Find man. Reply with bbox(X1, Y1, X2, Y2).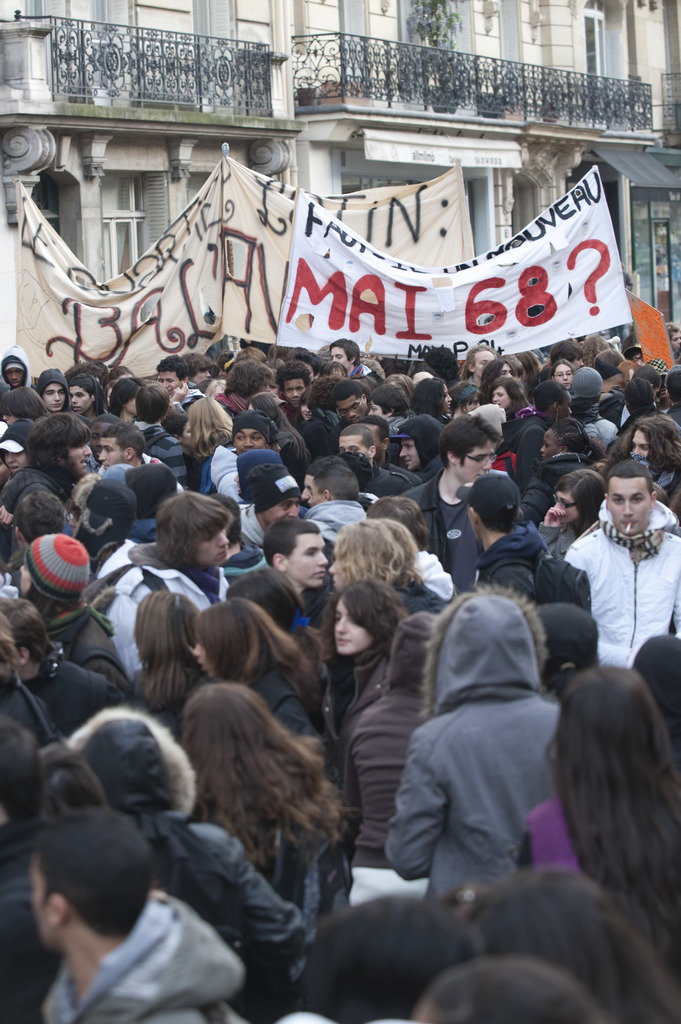
bbox(146, 352, 202, 413).
